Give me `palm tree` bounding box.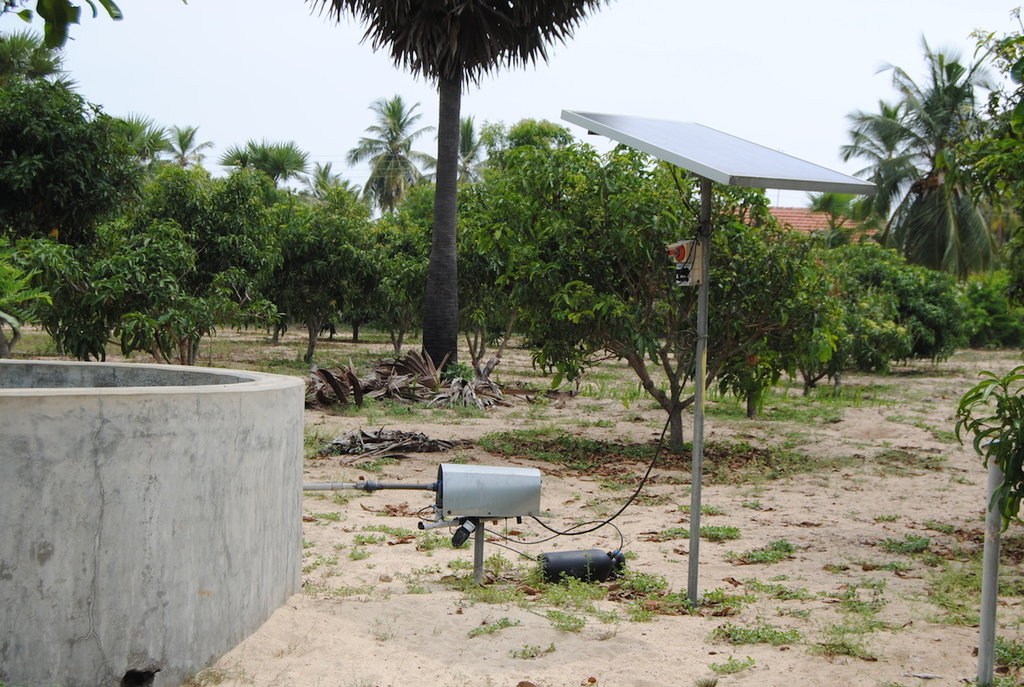
[858,50,998,342].
